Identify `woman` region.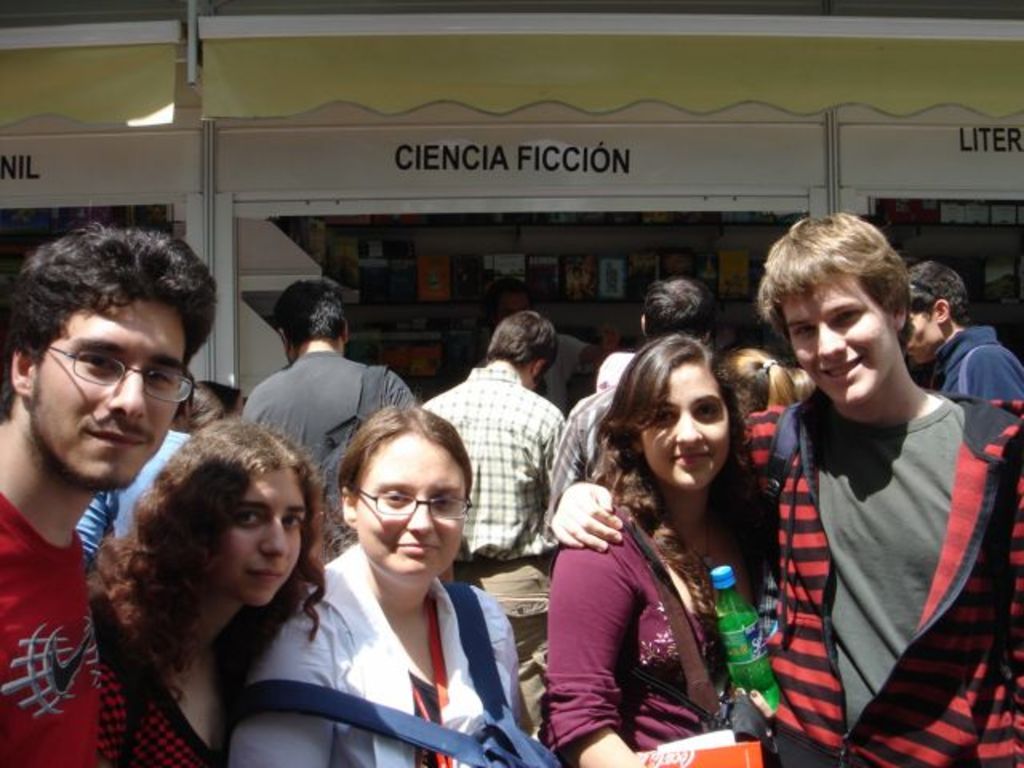
Region: {"left": 83, "top": 414, "right": 325, "bottom": 766}.
